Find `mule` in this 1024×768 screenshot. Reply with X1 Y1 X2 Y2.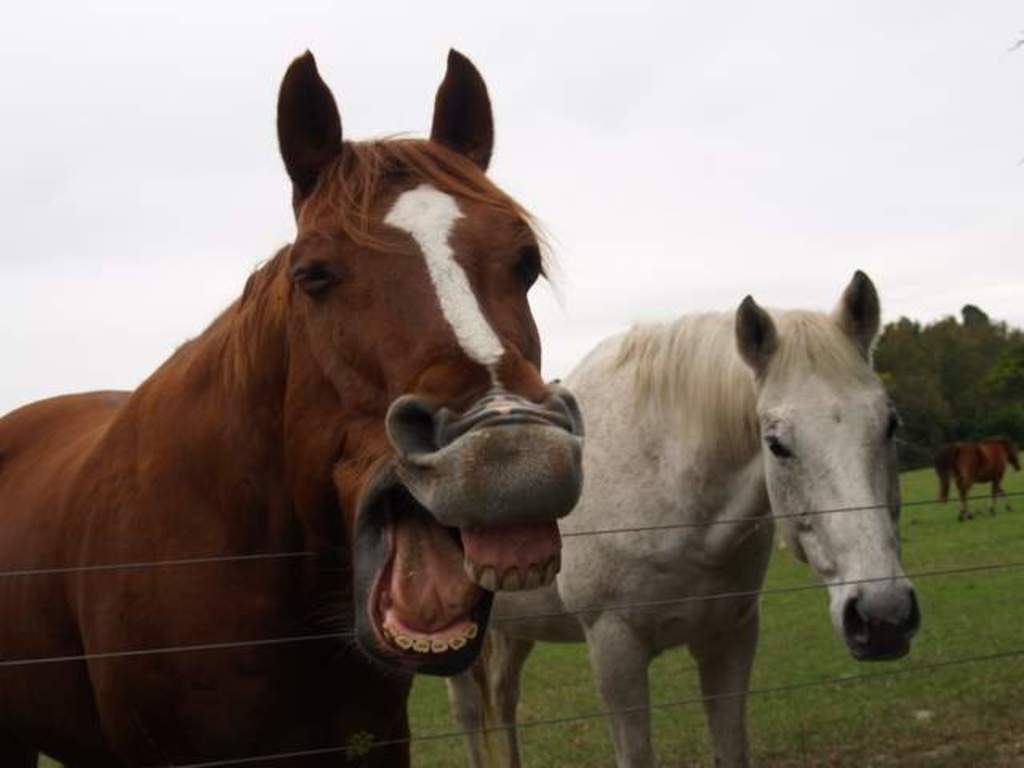
35 66 552 734.
